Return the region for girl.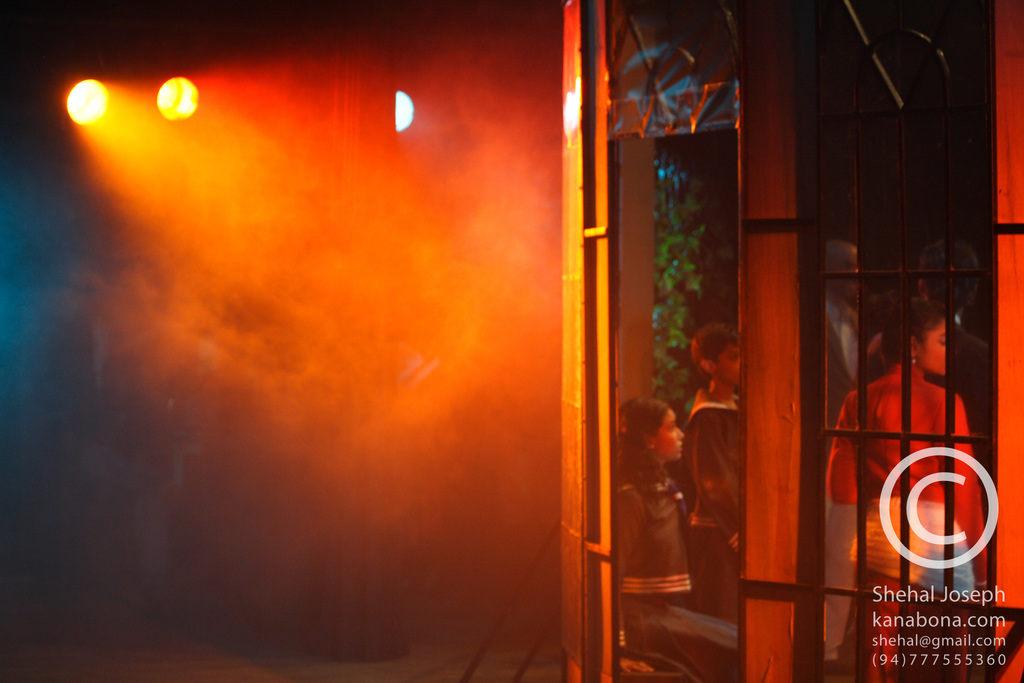
region(610, 395, 687, 675).
